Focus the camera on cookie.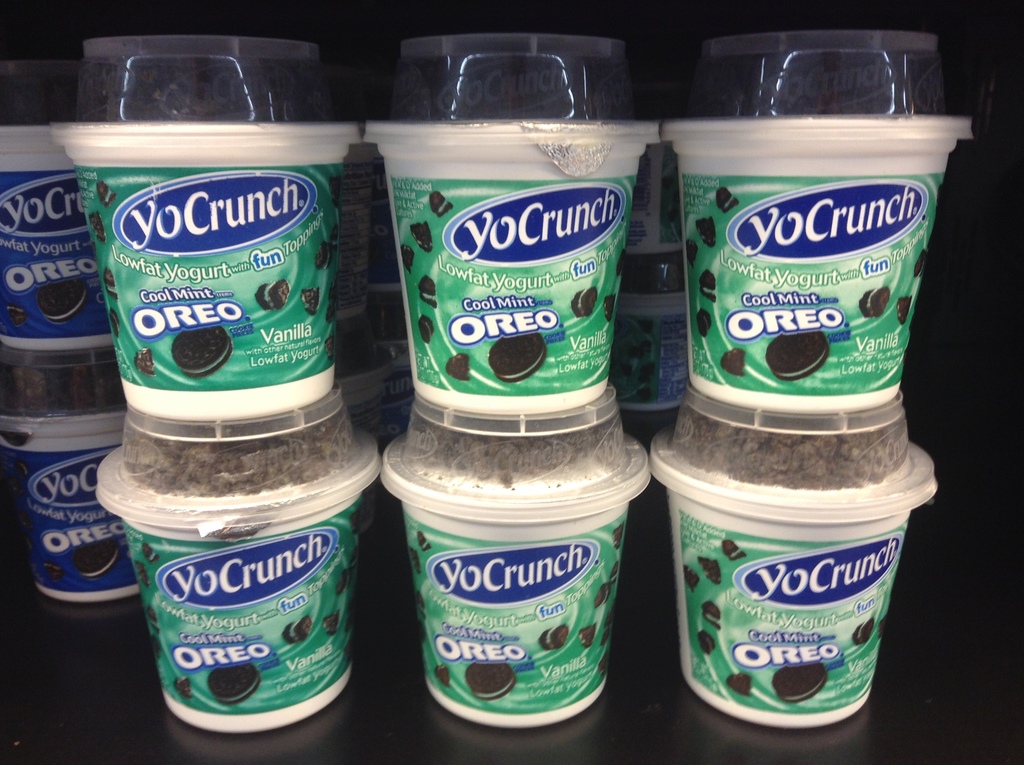
Focus region: region(255, 277, 293, 312).
